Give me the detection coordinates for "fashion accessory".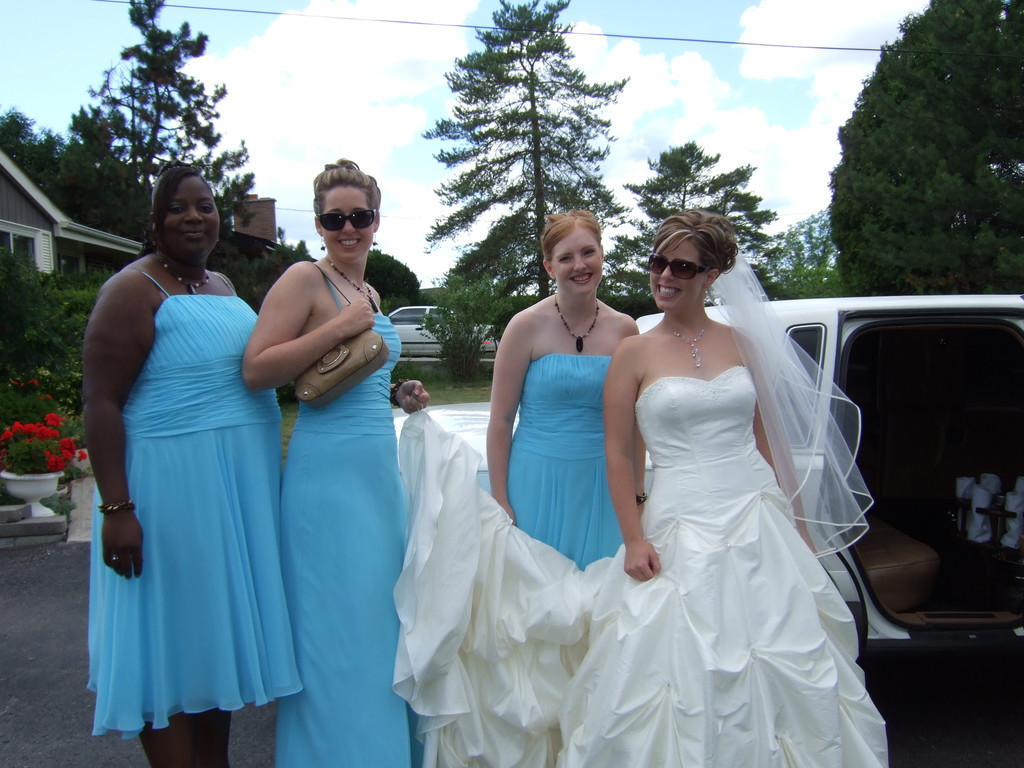
[372, 236, 376, 248].
